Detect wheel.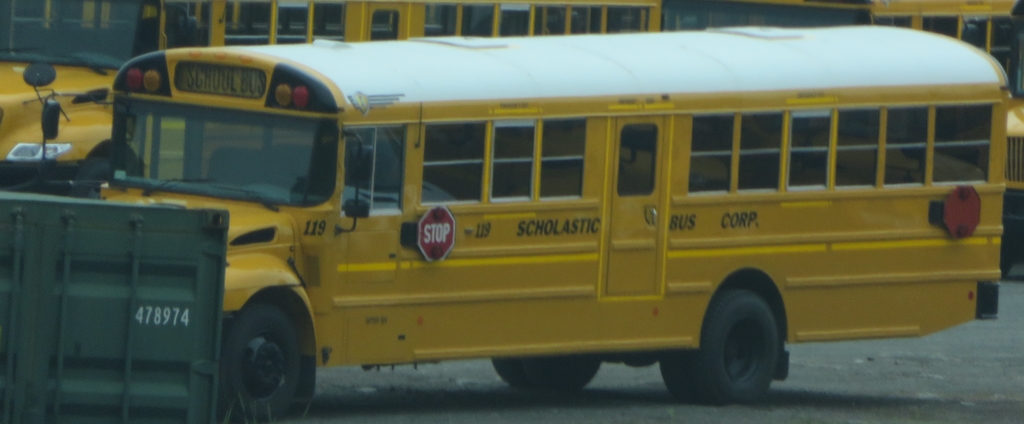
Detected at (216,301,303,423).
